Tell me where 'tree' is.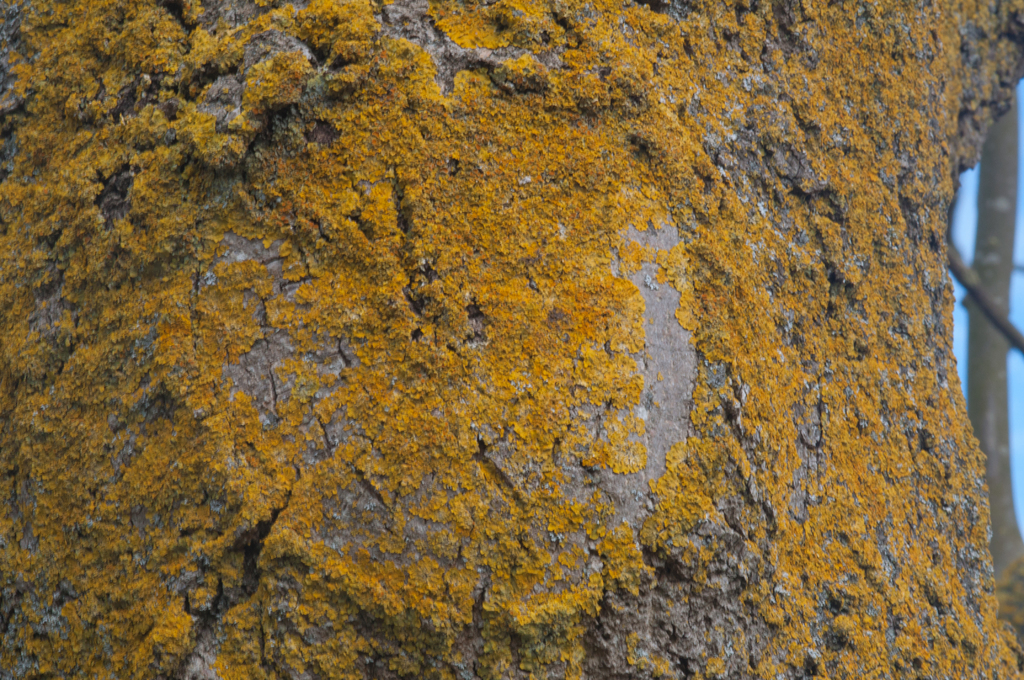
'tree' is at {"x1": 0, "y1": 0, "x2": 1023, "y2": 679}.
